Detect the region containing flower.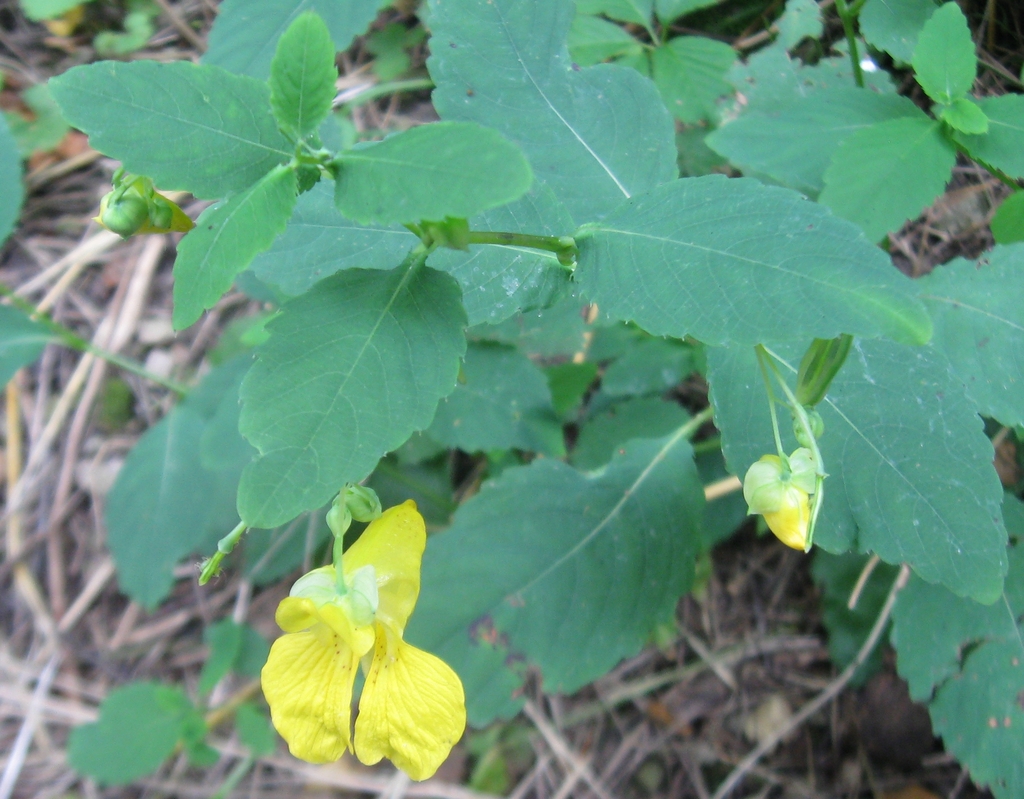
bbox(254, 496, 470, 784).
